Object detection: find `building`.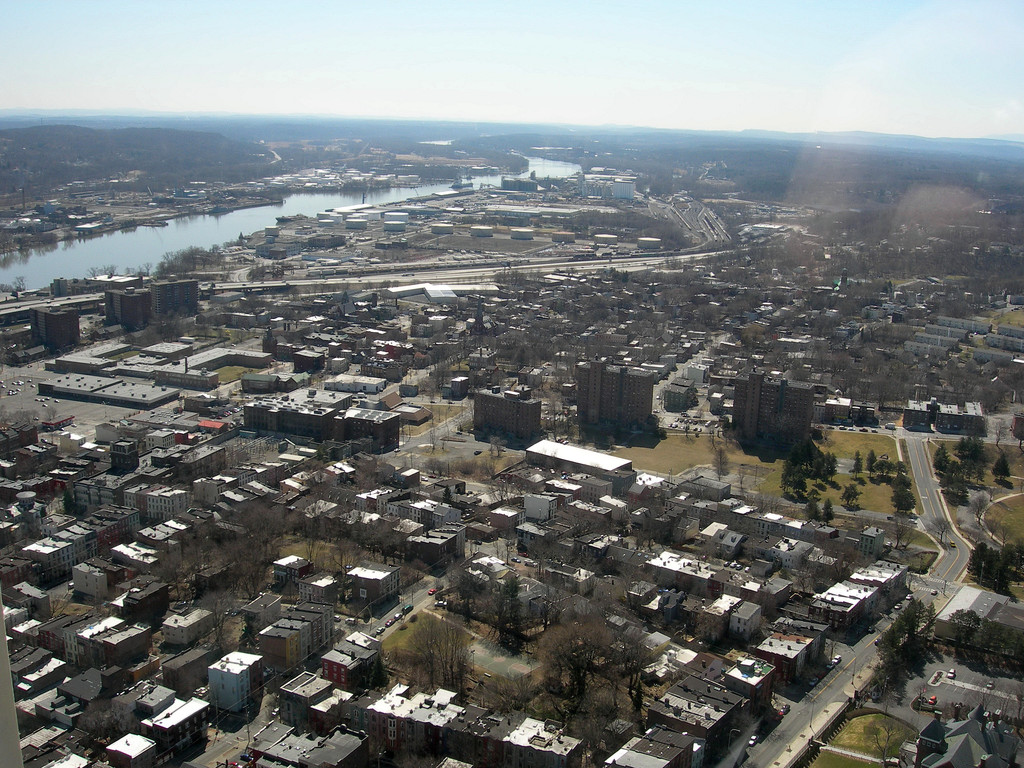
select_region(273, 552, 310, 585).
